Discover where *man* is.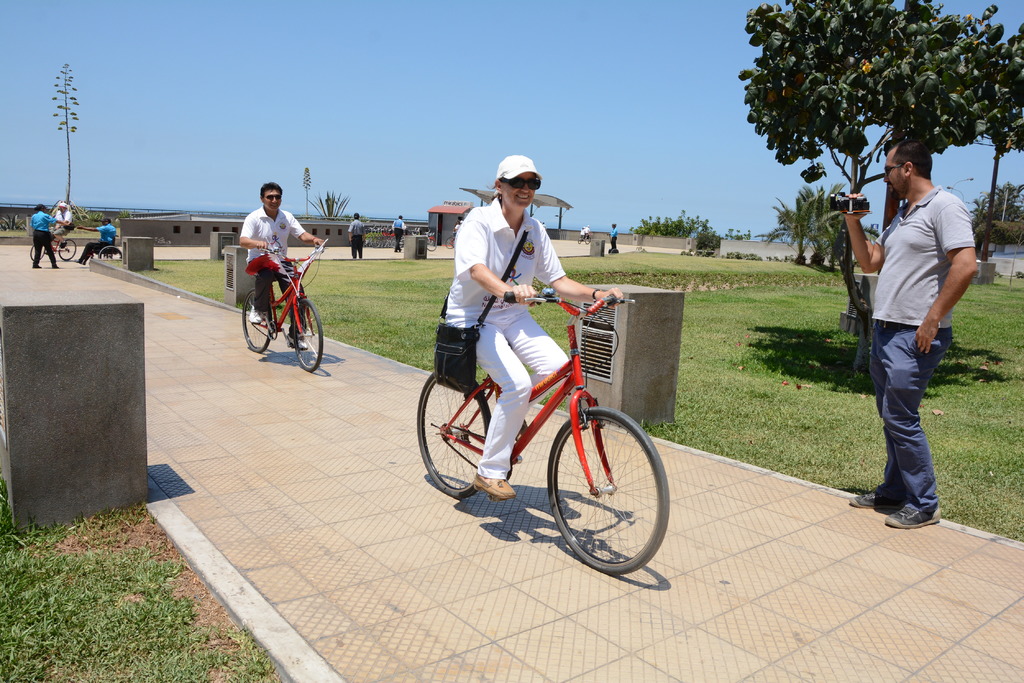
Discovered at 397 213 404 250.
